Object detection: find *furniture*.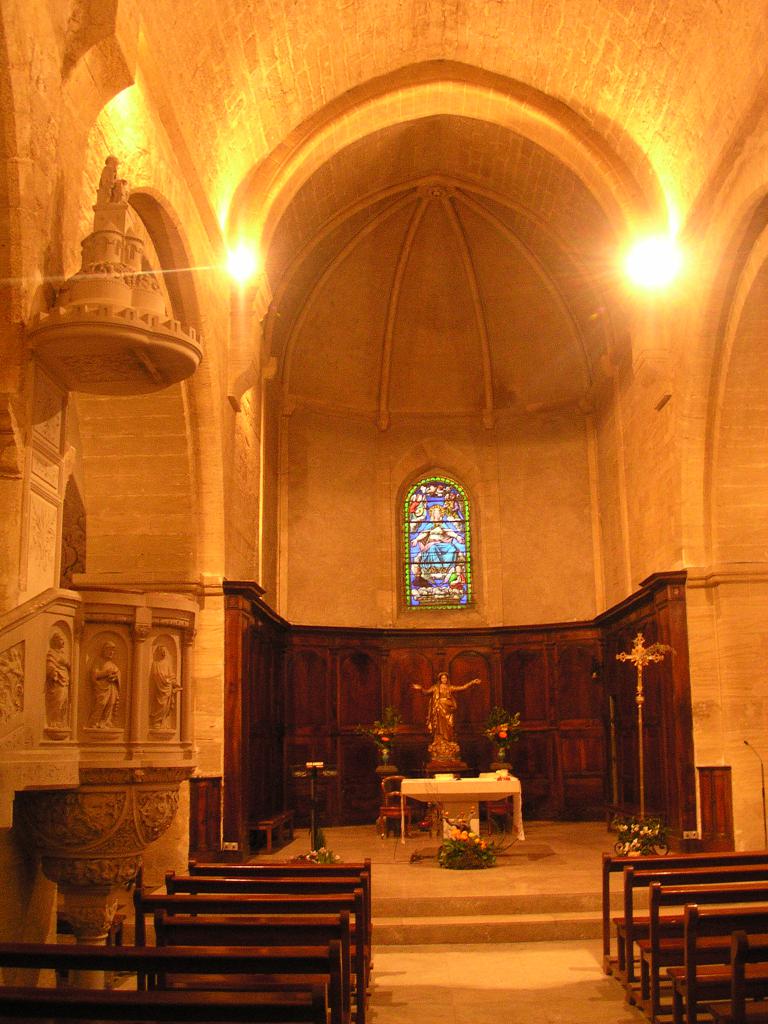
l=487, t=771, r=513, b=837.
